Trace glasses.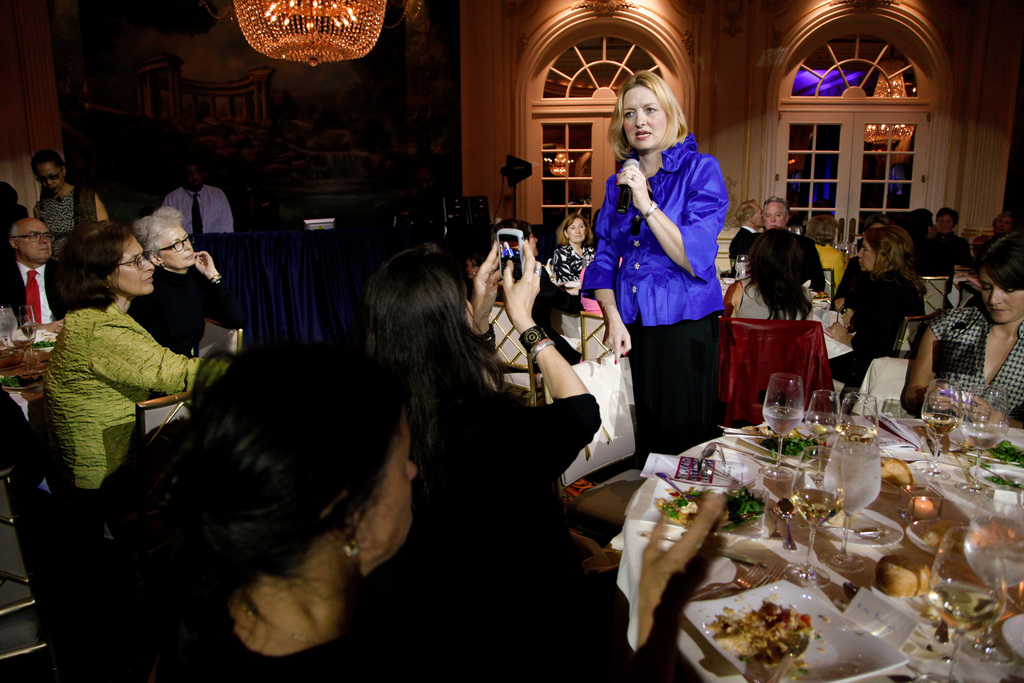
Traced to 157 231 195 254.
